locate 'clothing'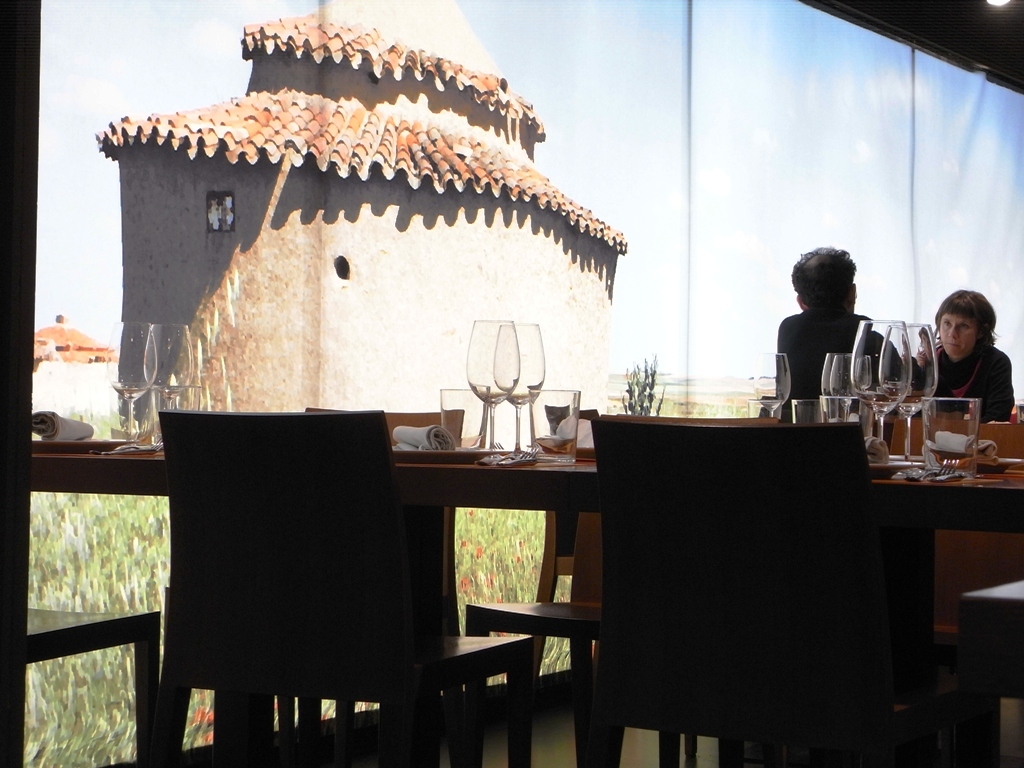
<region>909, 337, 1018, 418</region>
